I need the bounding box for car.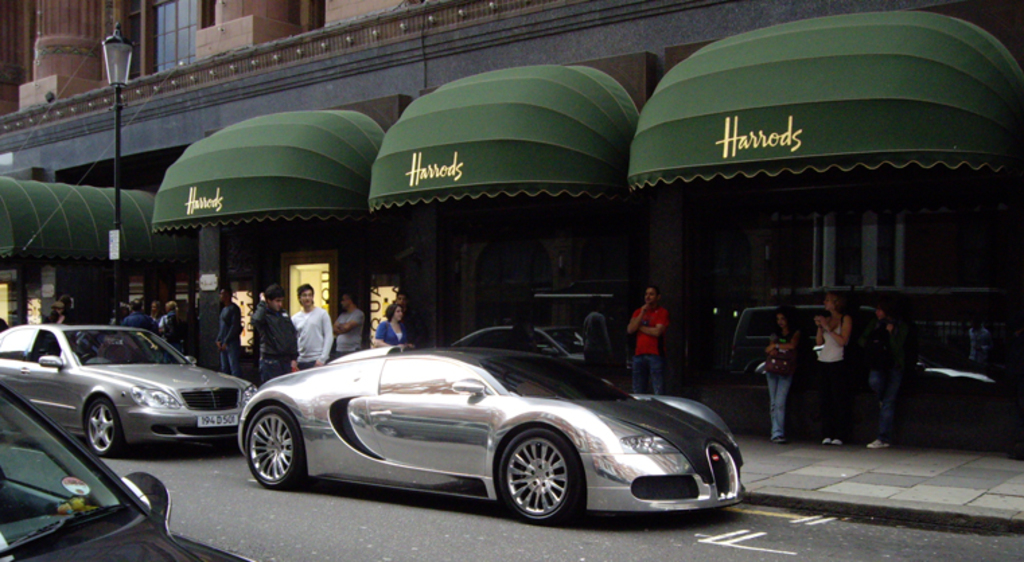
Here it is: 0, 379, 254, 561.
